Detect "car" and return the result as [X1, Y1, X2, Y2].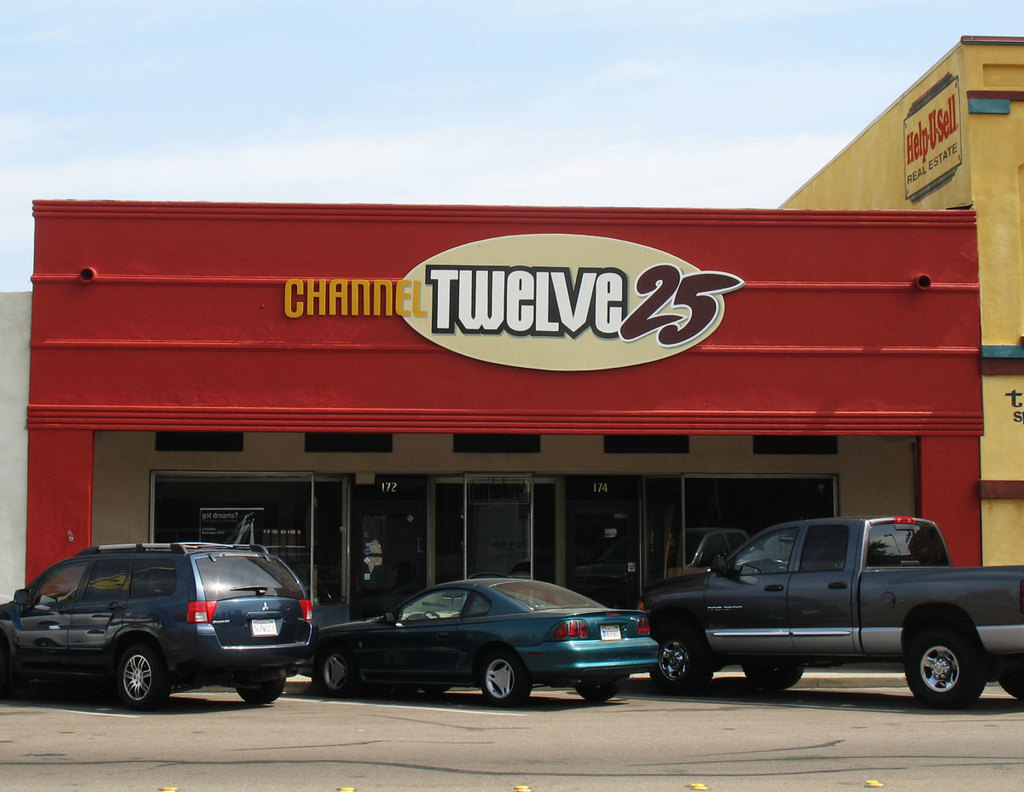
[0, 539, 318, 713].
